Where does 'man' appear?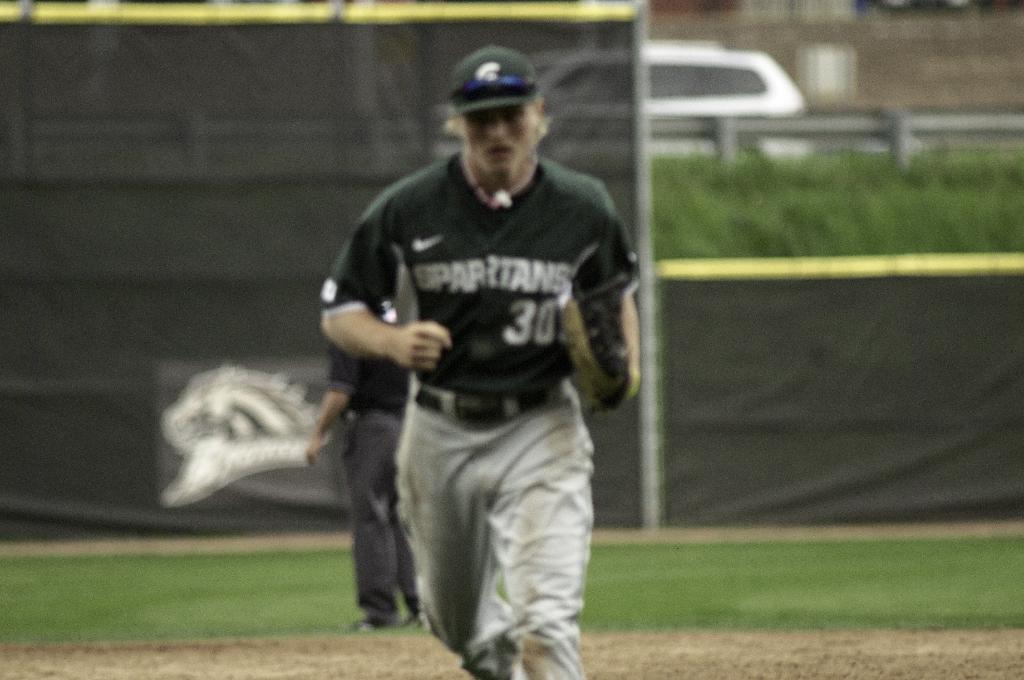
Appears at pyautogui.locateOnScreen(309, 347, 431, 629).
